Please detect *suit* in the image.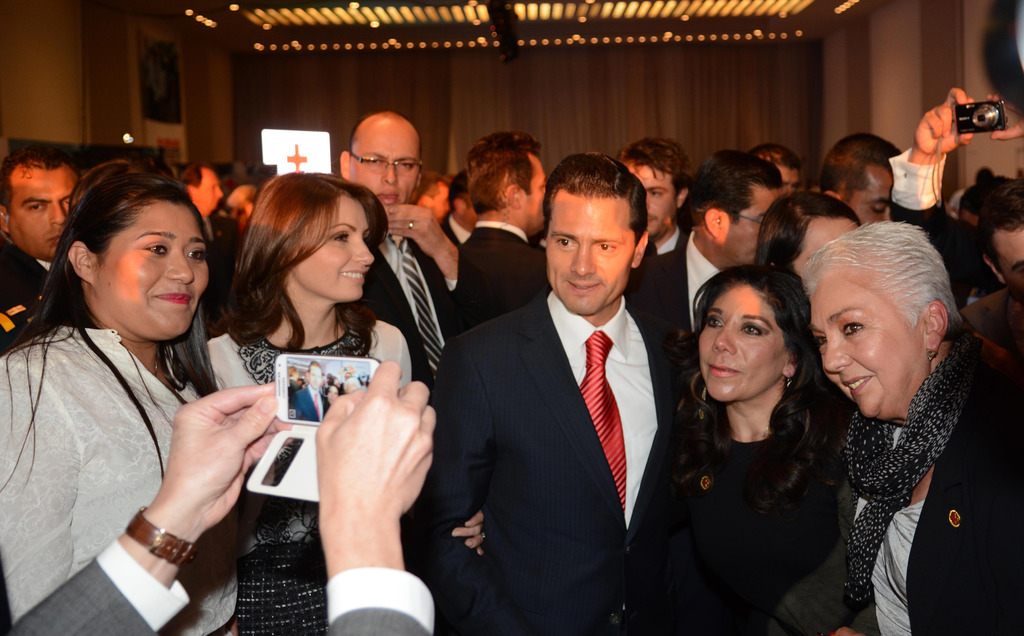
{"x1": 627, "y1": 231, "x2": 719, "y2": 363}.
